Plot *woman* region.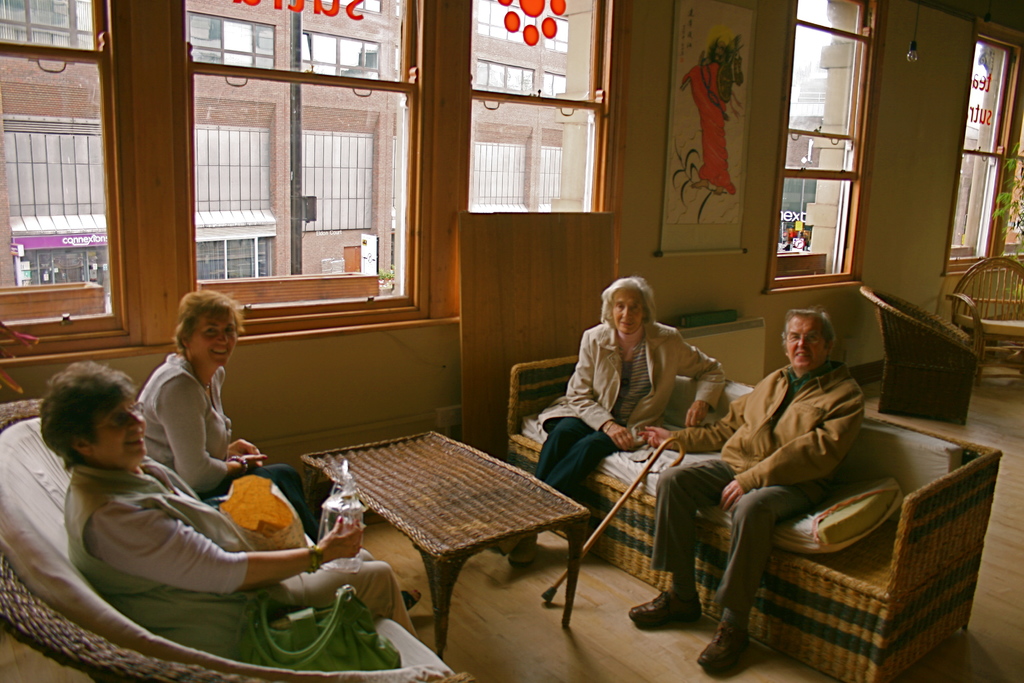
Plotted at 495 275 728 573.
